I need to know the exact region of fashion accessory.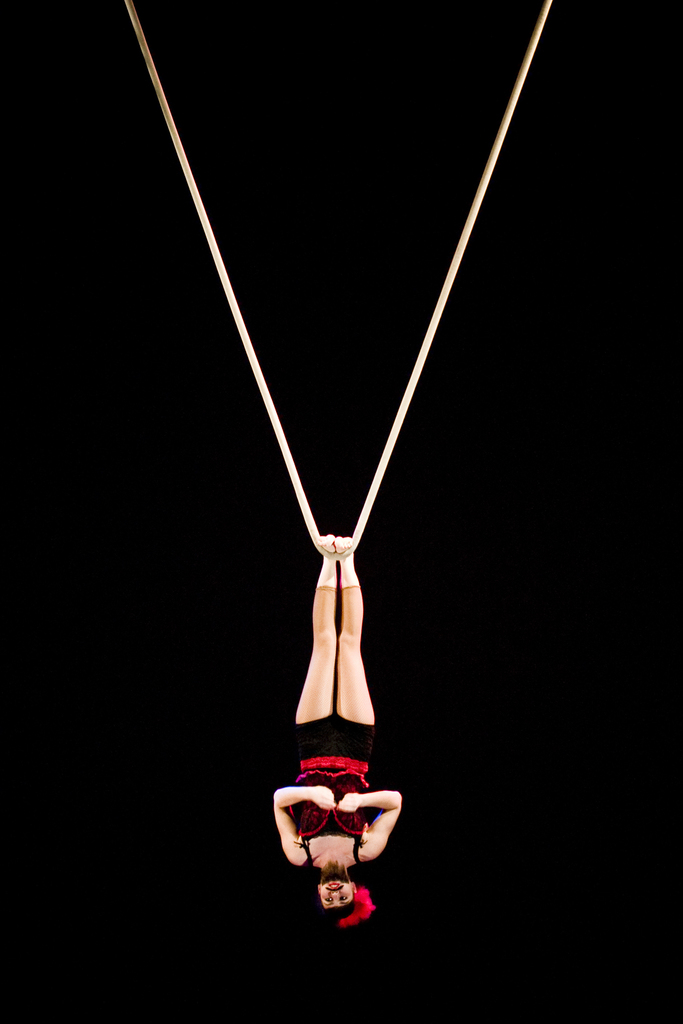
Region: 338,886,378,929.
